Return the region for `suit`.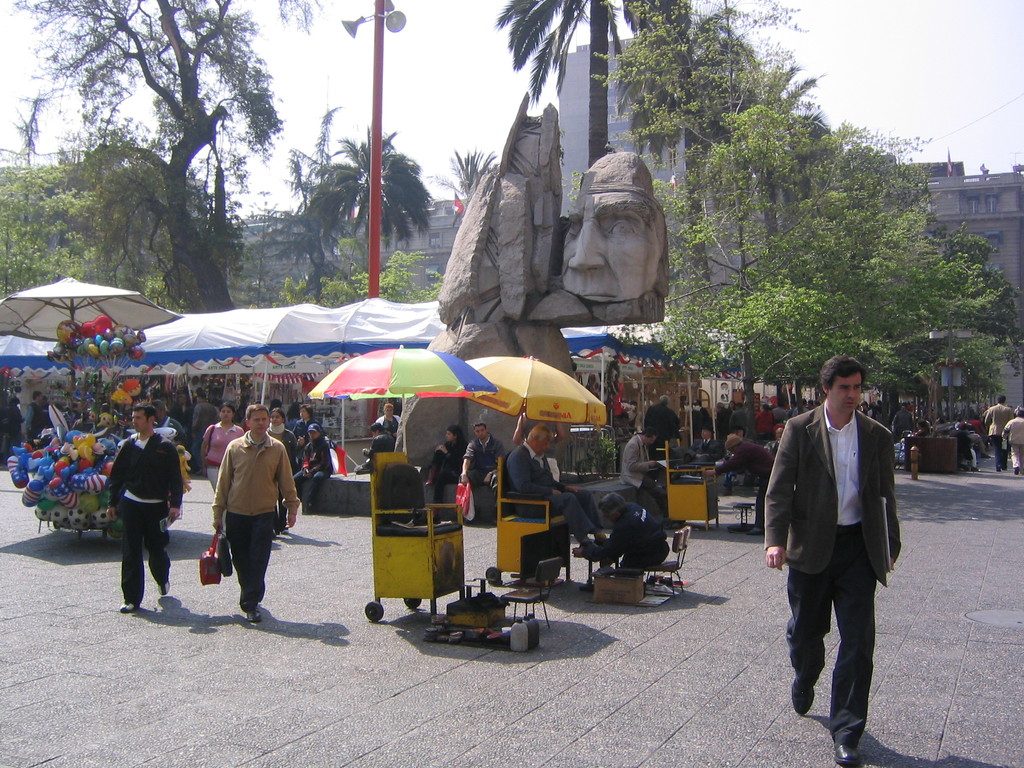
l=618, t=435, r=666, b=518.
